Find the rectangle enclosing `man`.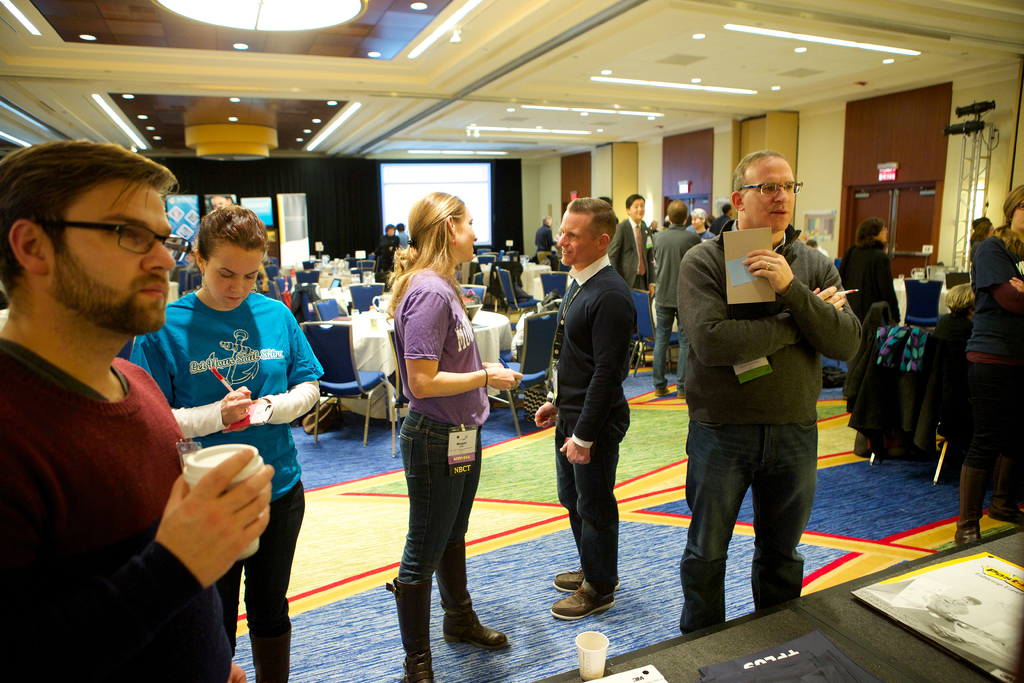
BBox(529, 195, 639, 619).
